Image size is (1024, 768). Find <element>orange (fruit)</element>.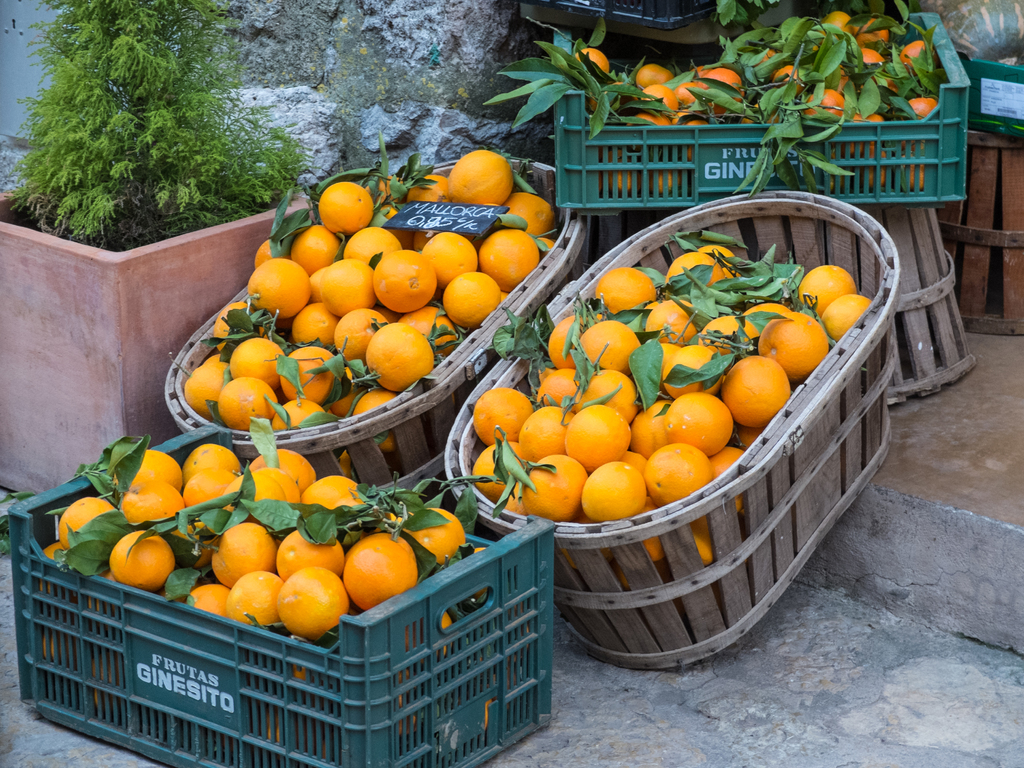
box(288, 230, 332, 270).
